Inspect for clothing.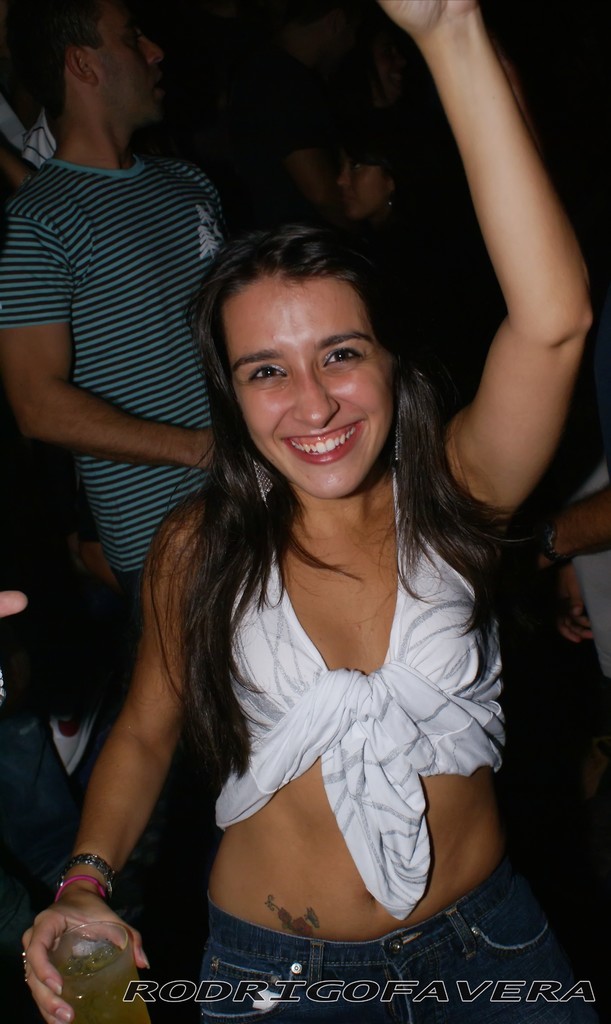
Inspection: select_region(8, 83, 237, 577).
